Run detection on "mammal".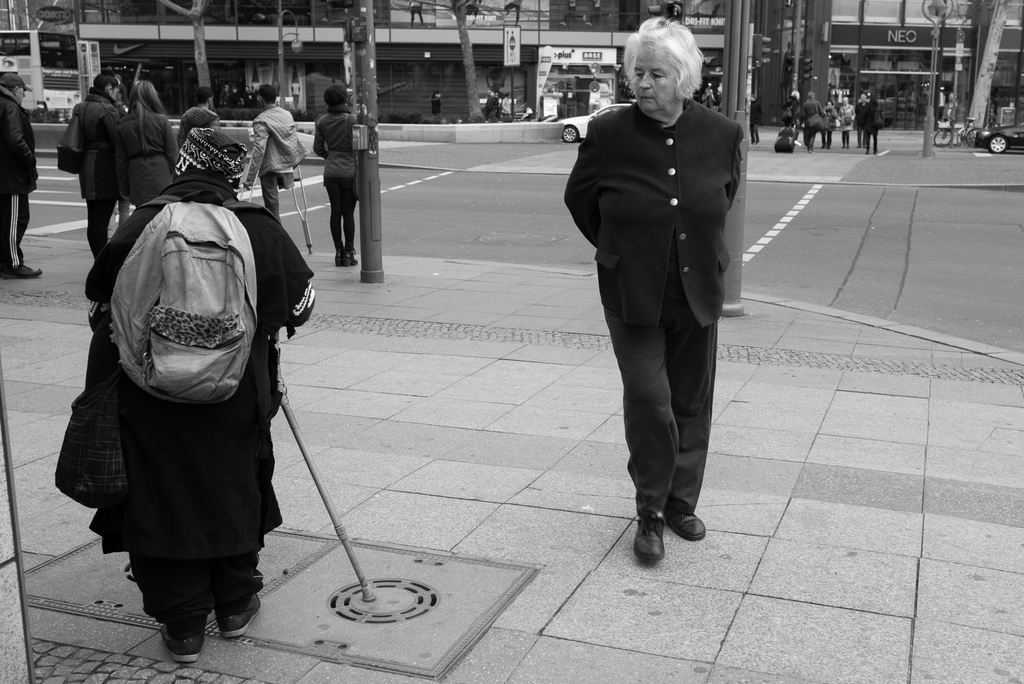
Result: {"left": 74, "top": 68, "right": 127, "bottom": 263}.
